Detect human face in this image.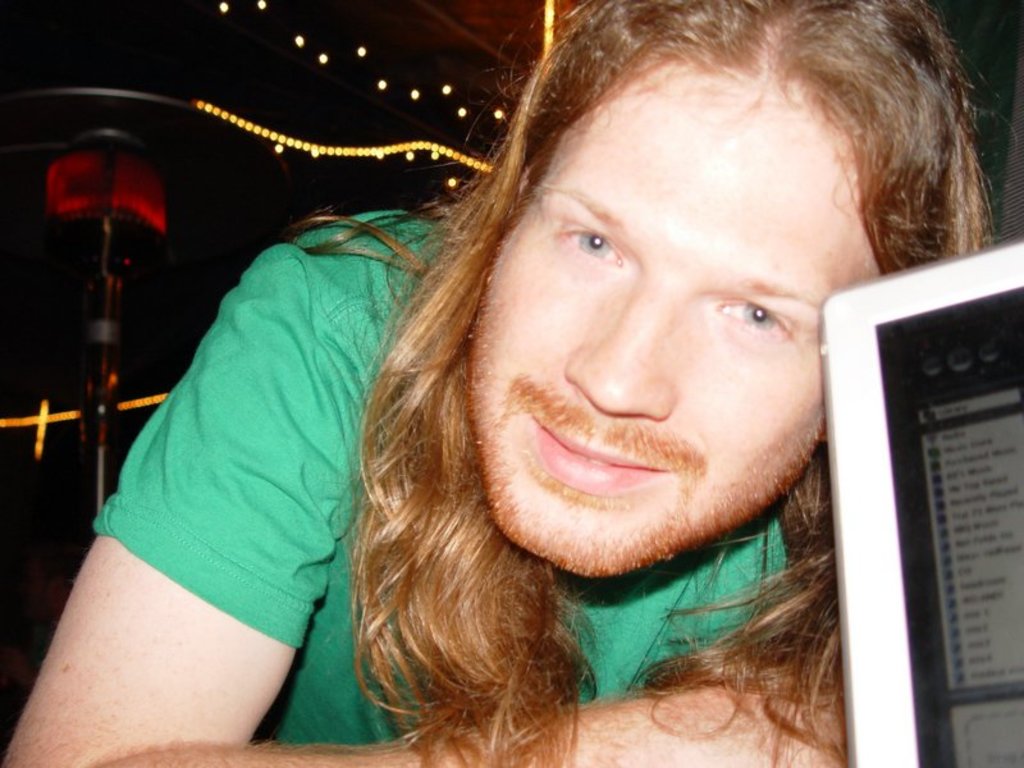
Detection: (479,86,872,581).
